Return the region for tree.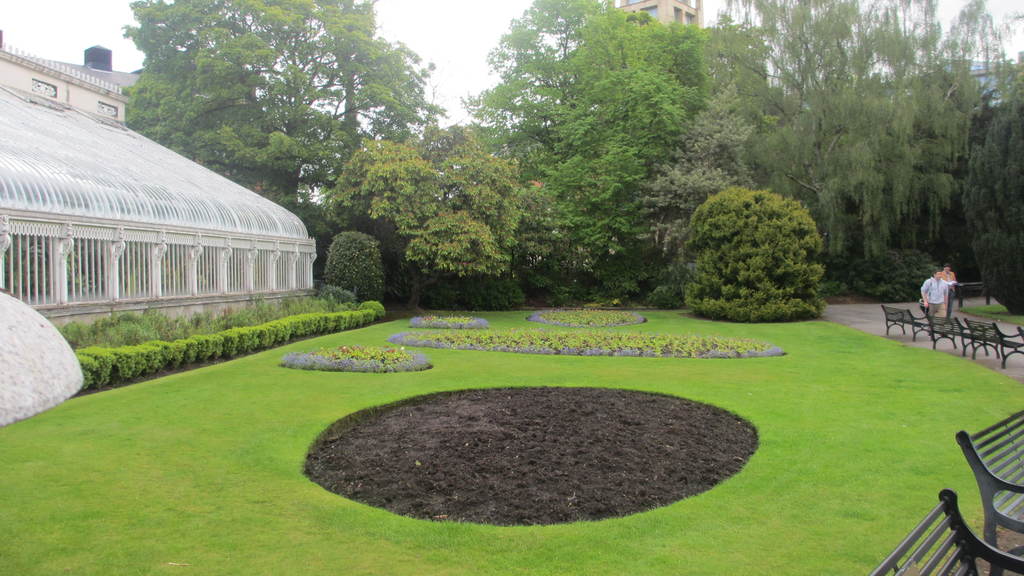
<bbox>458, 0, 1023, 303</bbox>.
